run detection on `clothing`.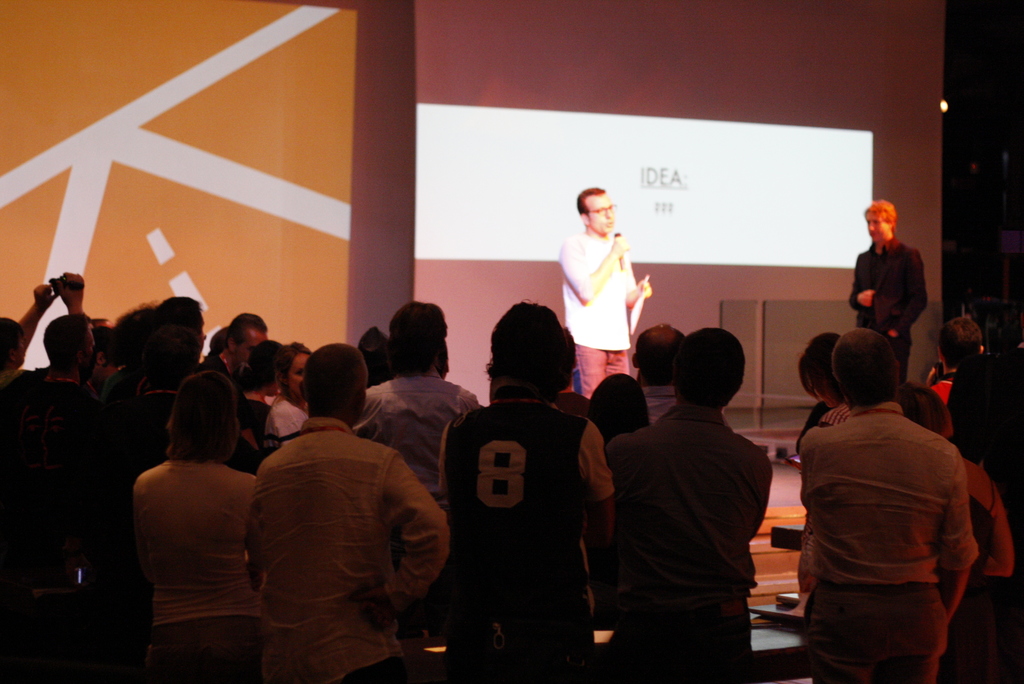
Result: l=0, t=387, r=101, b=609.
